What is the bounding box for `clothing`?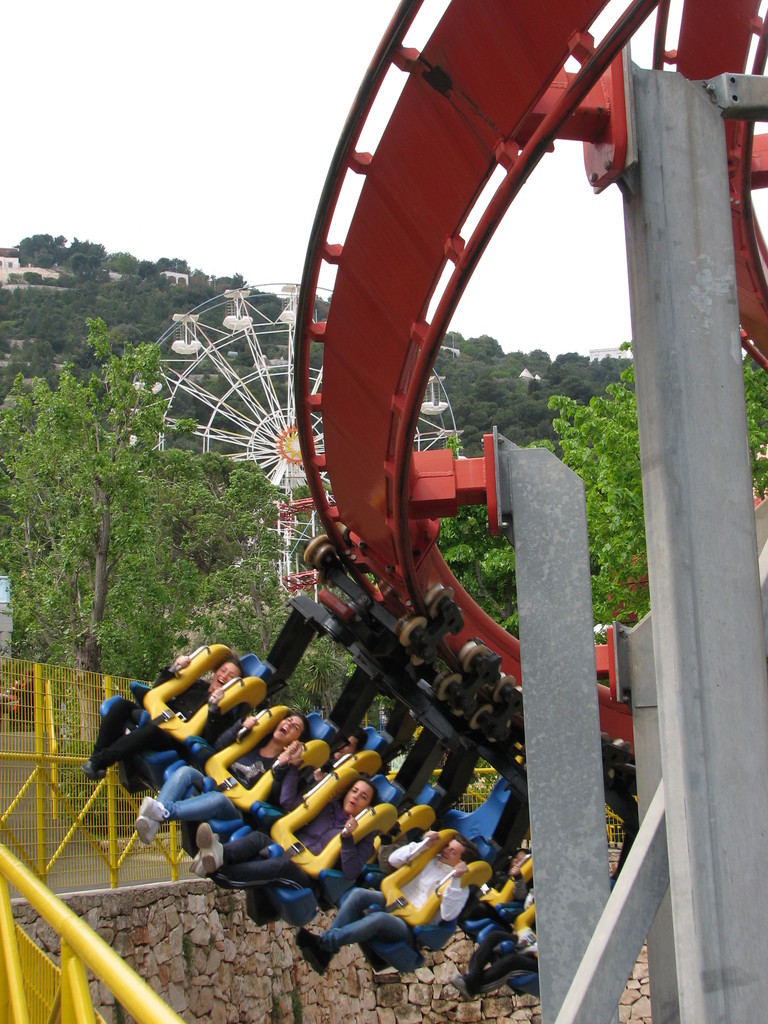
84, 661, 253, 785.
